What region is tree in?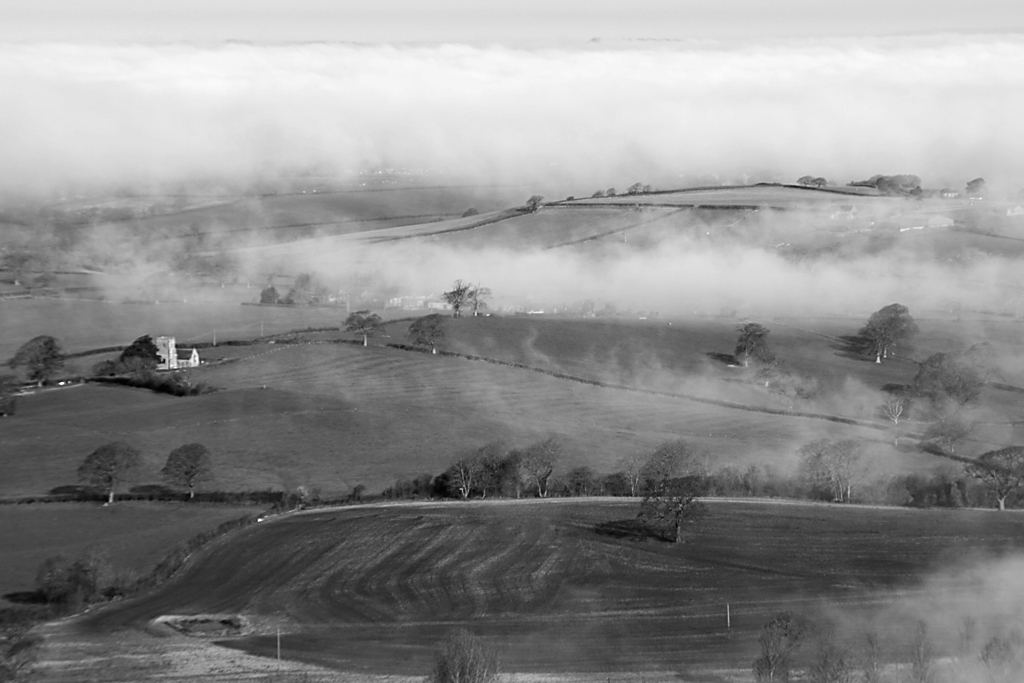
[874,392,913,427].
